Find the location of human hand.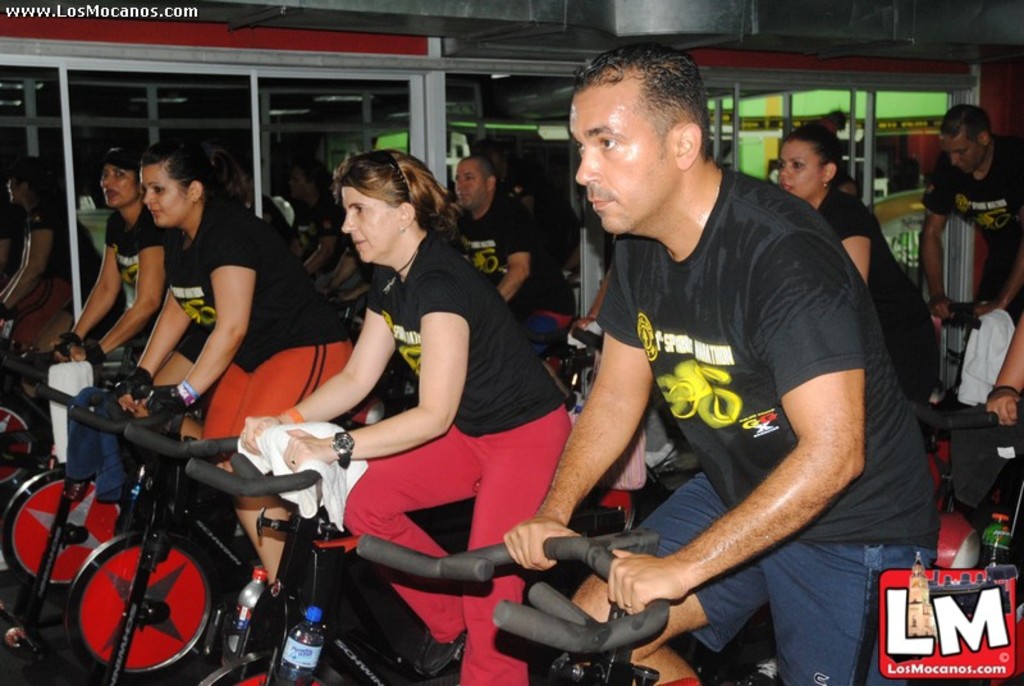
Location: region(984, 390, 1023, 430).
